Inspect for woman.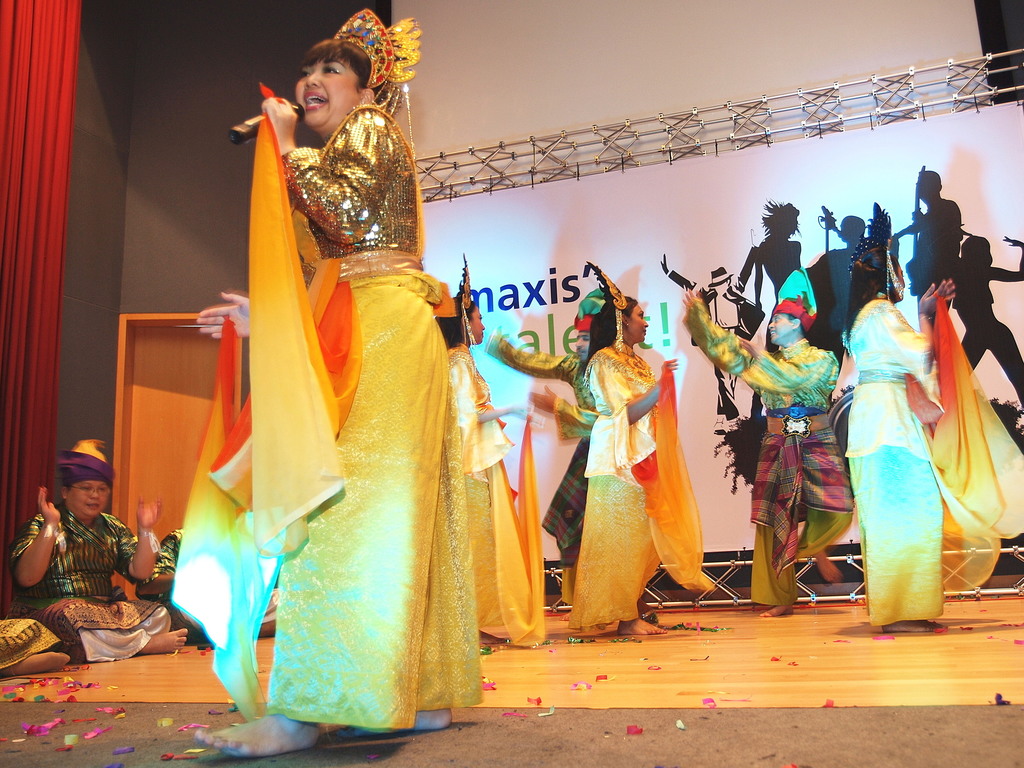
Inspection: 218,46,515,727.
